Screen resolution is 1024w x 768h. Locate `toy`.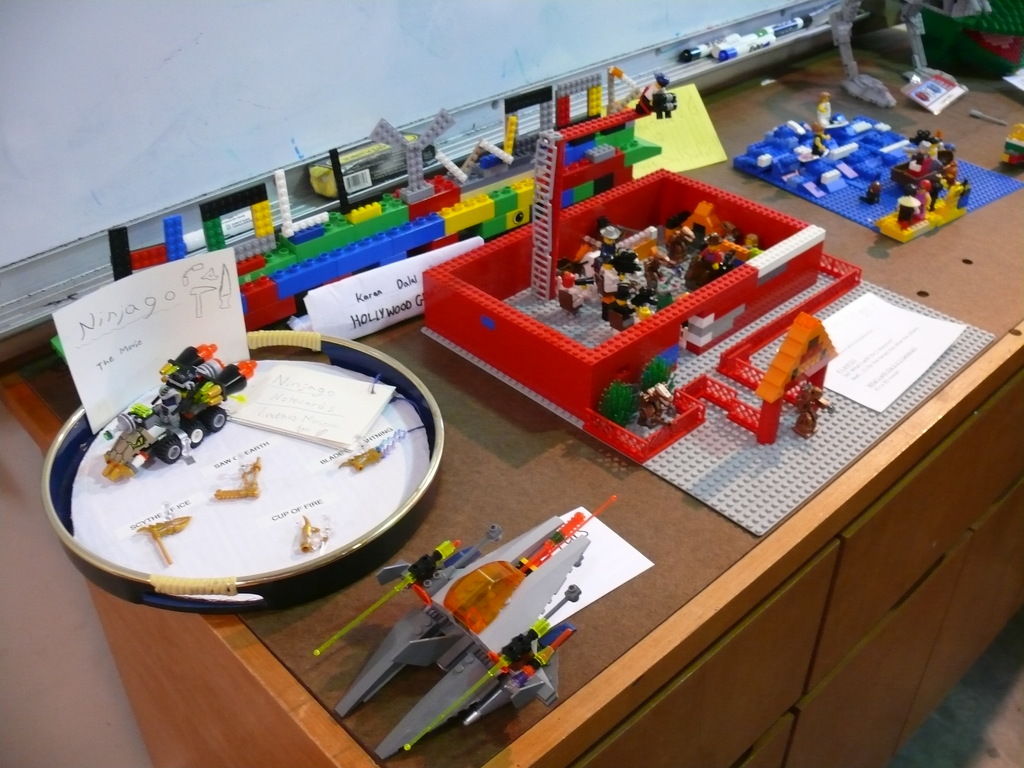
335:422:407:470.
